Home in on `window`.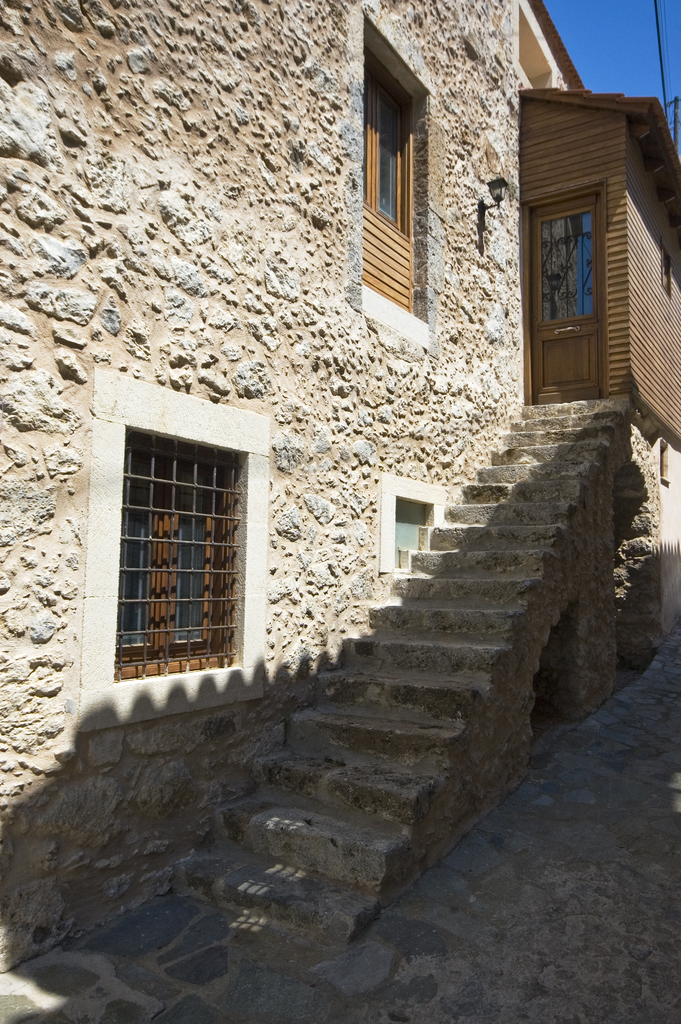
Homed in at {"x1": 363, "y1": 44, "x2": 421, "y2": 314}.
